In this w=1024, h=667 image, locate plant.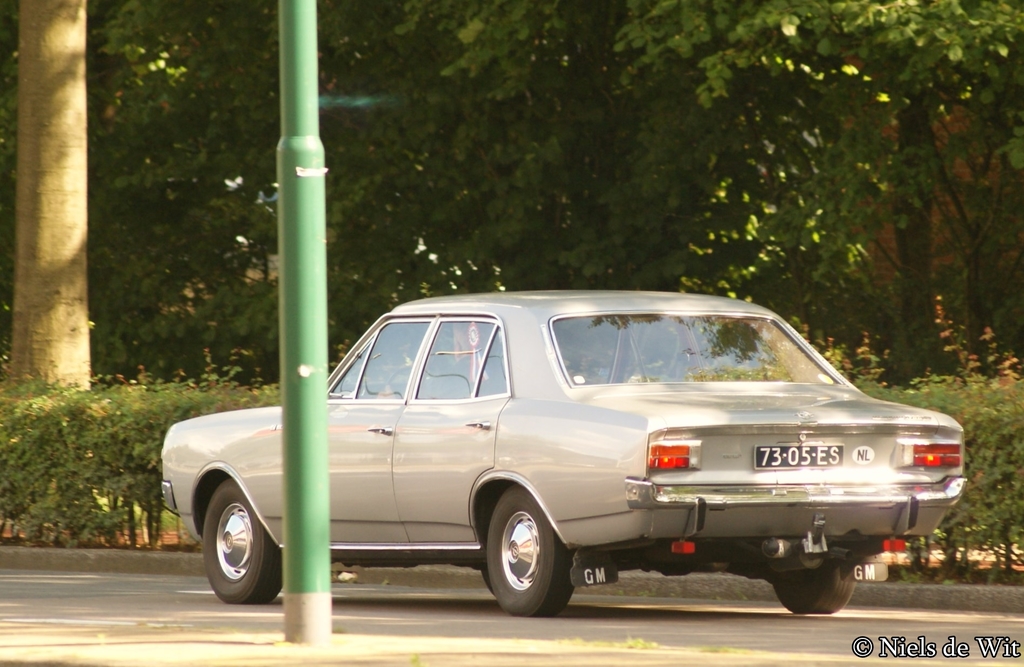
Bounding box: [left=408, top=653, right=428, bottom=666].
